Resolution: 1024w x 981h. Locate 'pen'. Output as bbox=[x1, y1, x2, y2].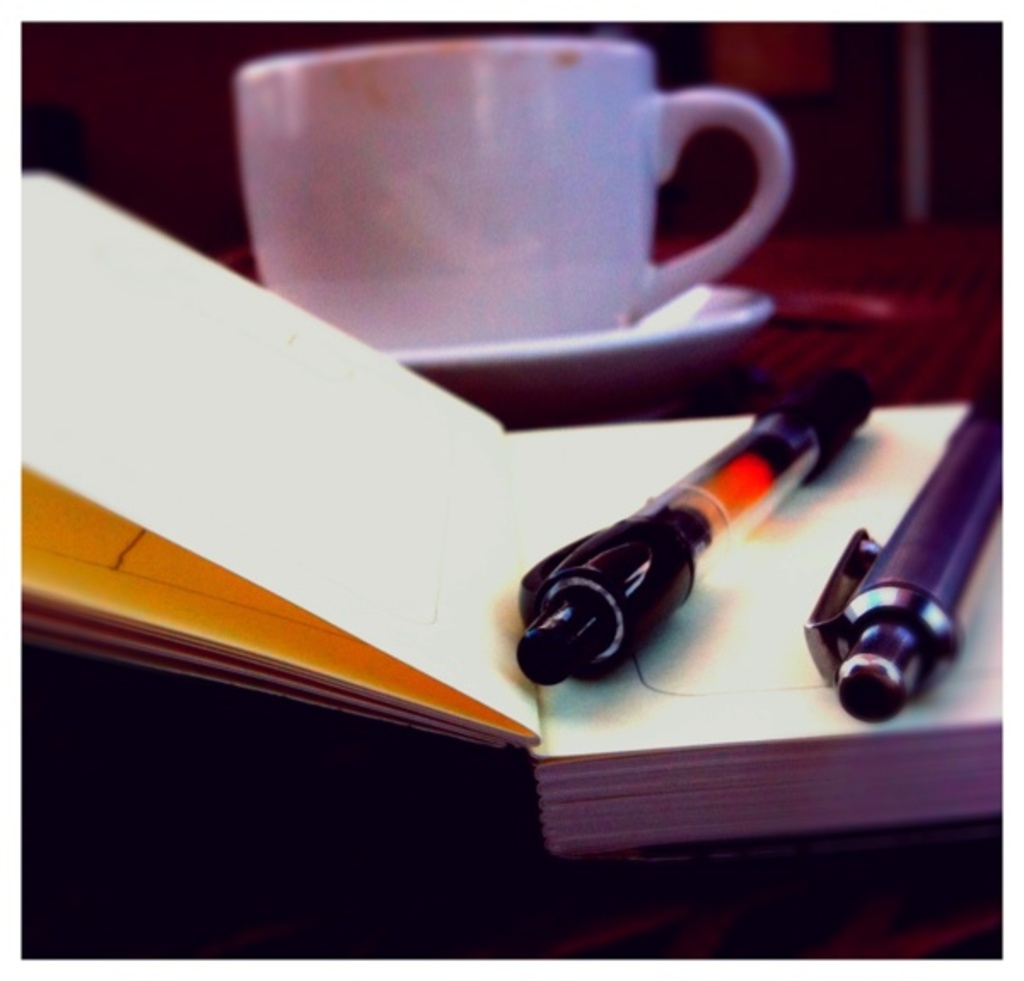
bbox=[802, 341, 1007, 727].
